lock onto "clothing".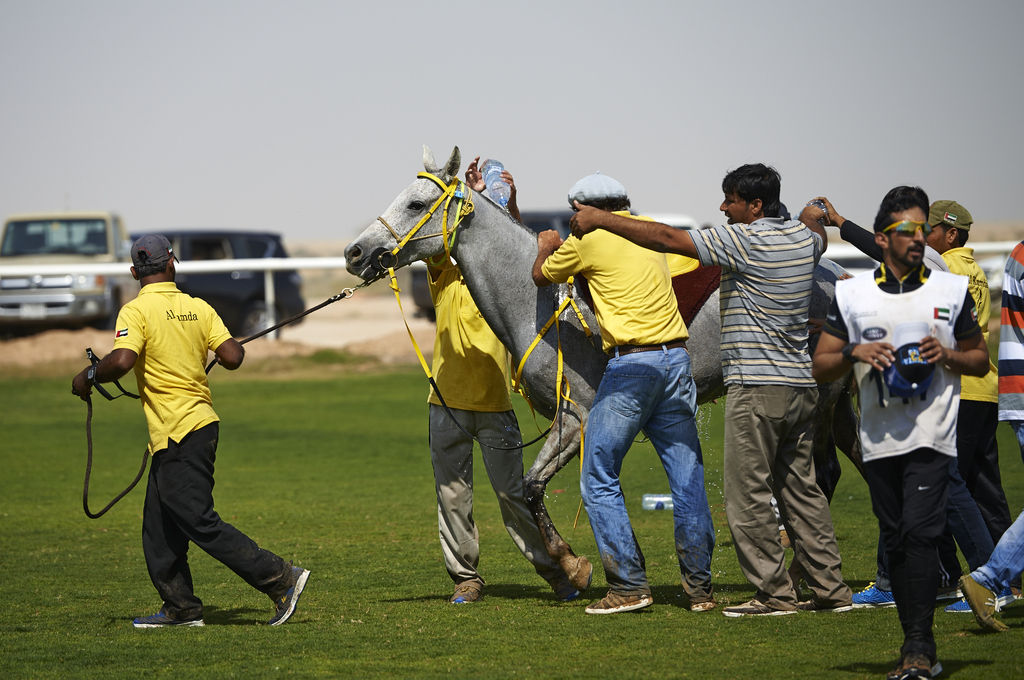
Locked: region(970, 234, 1023, 604).
